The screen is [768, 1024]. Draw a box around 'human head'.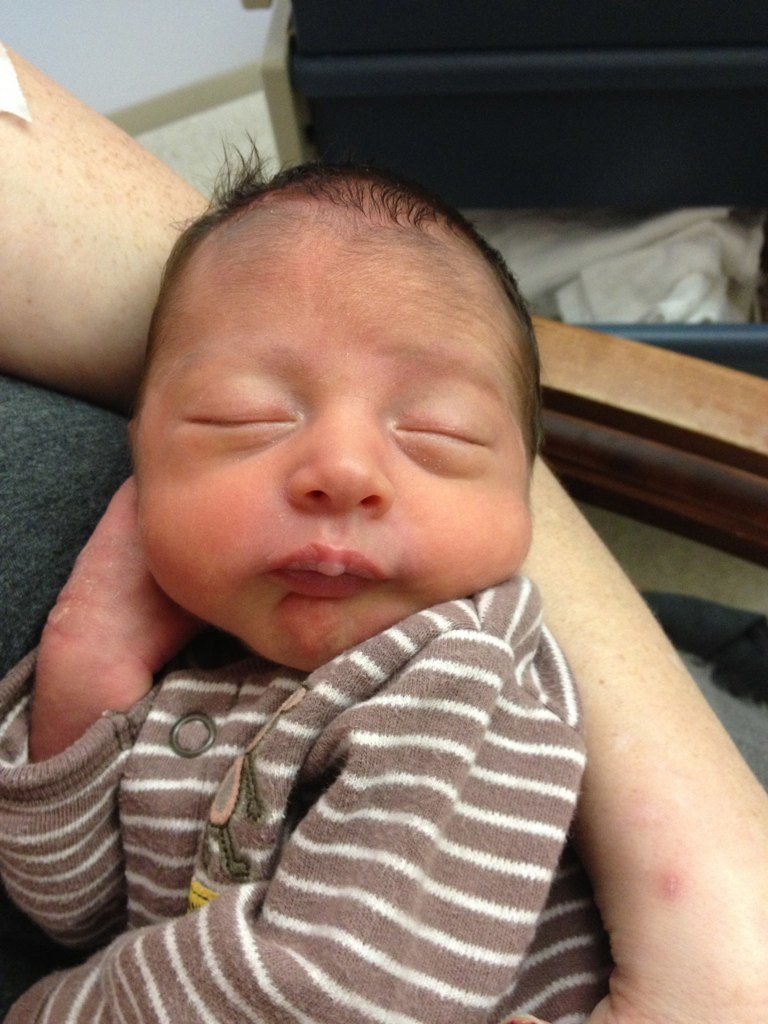
box(137, 126, 531, 666).
